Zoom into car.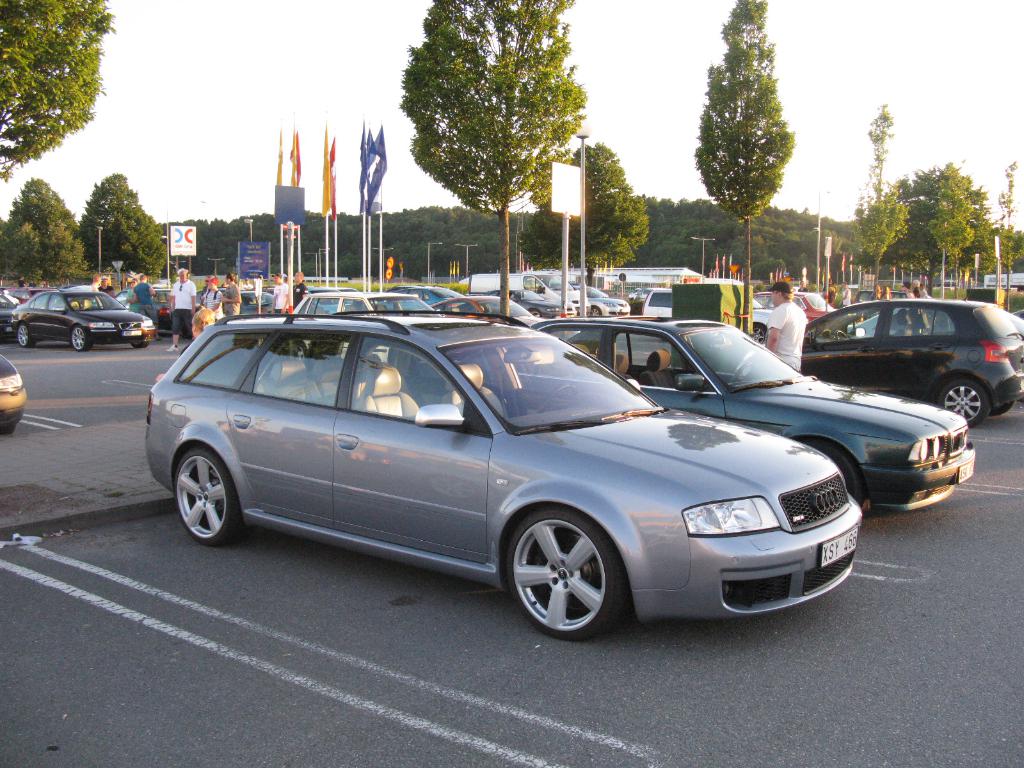
Zoom target: Rect(384, 273, 468, 310).
